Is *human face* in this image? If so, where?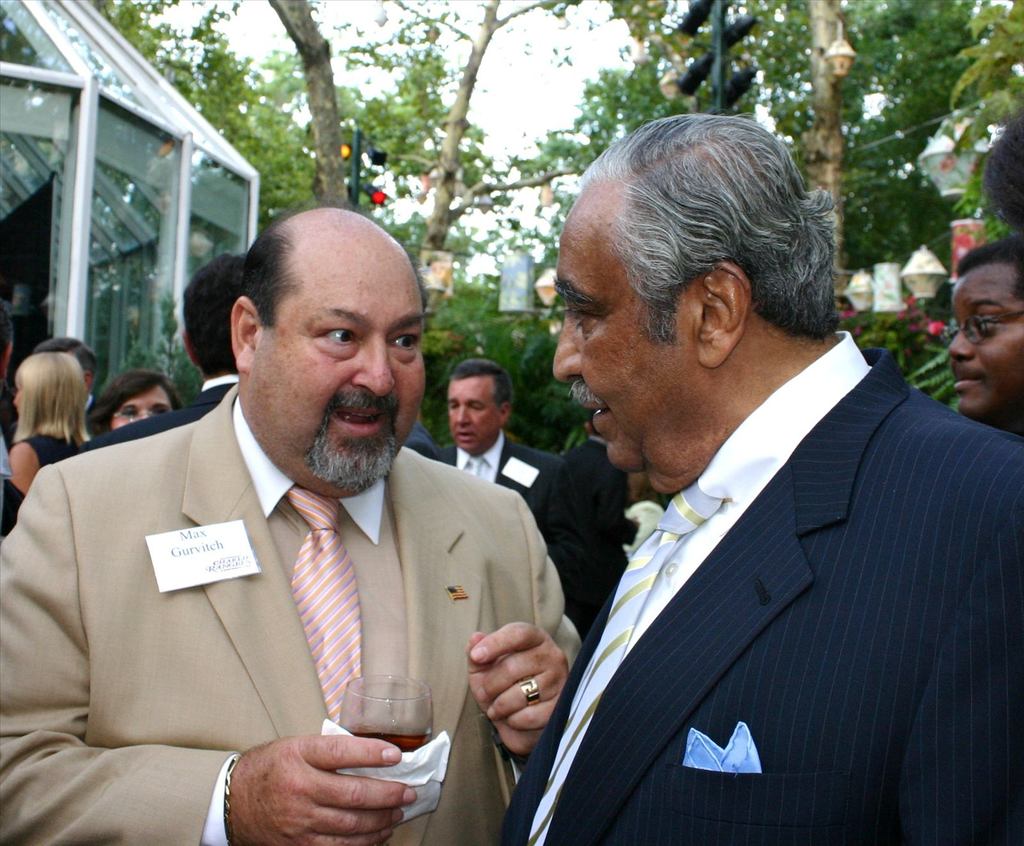
Yes, at crop(12, 379, 22, 417).
